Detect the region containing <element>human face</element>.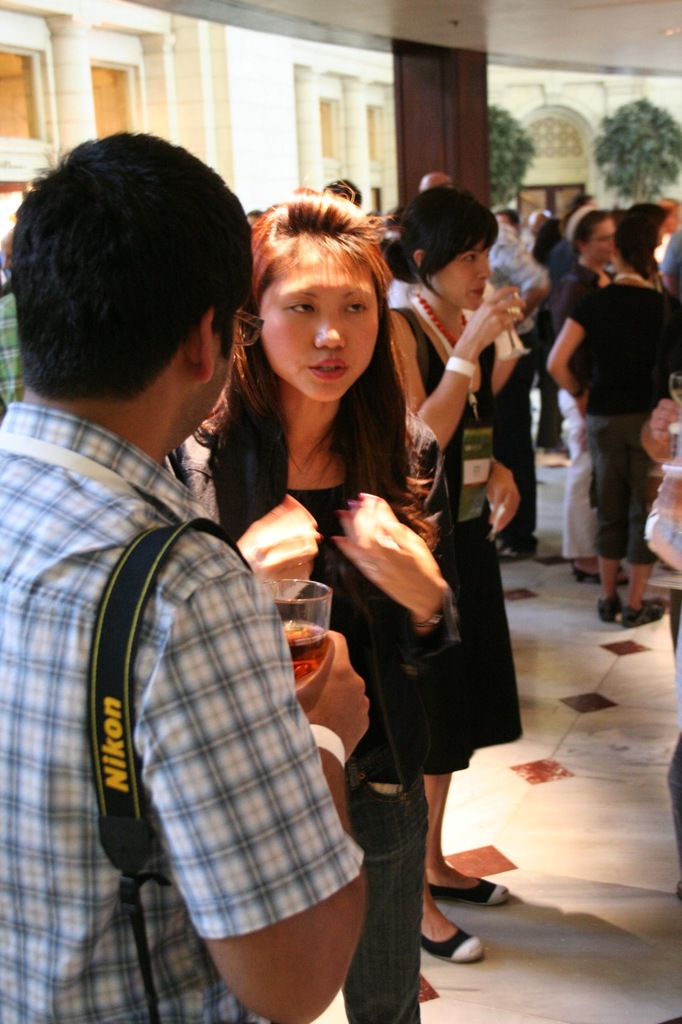
bbox=[591, 216, 620, 264].
